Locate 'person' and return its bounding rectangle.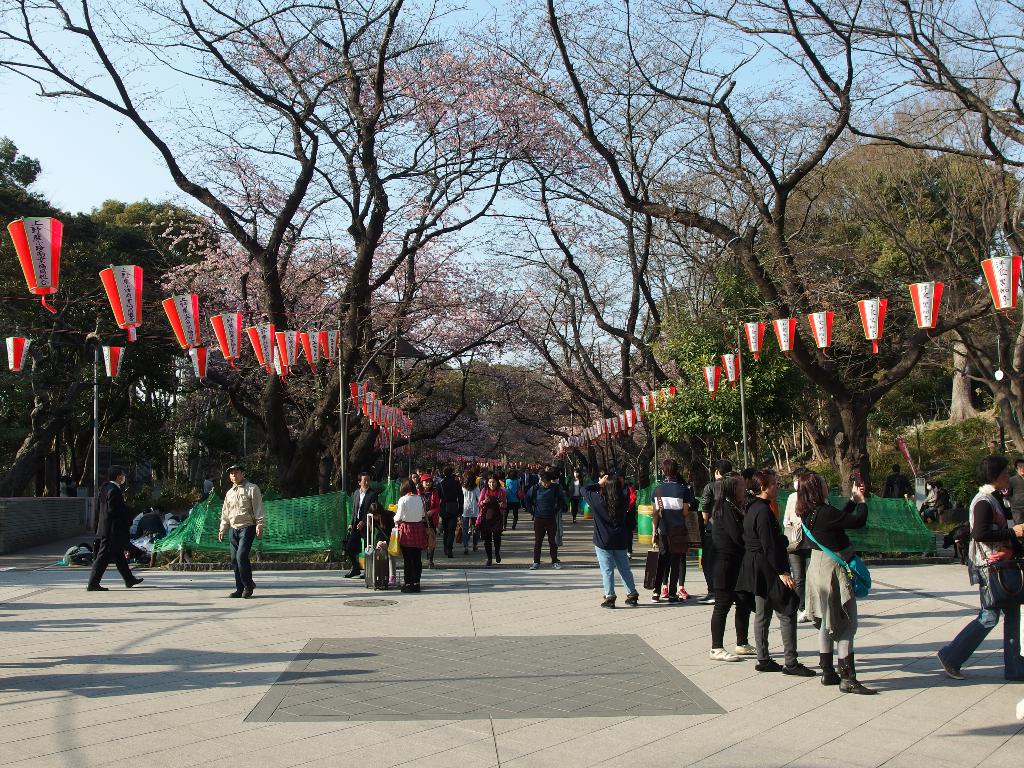
<box>198,475,214,500</box>.
